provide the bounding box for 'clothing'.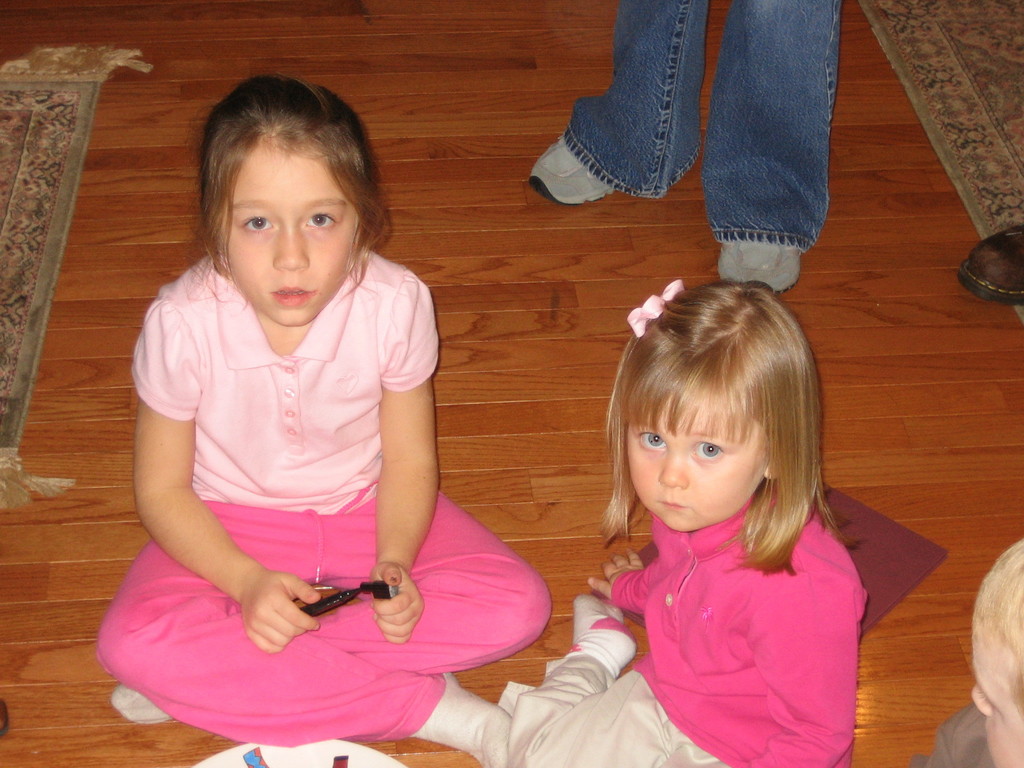
<bbox>908, 701, 996, 767</bbox>.
